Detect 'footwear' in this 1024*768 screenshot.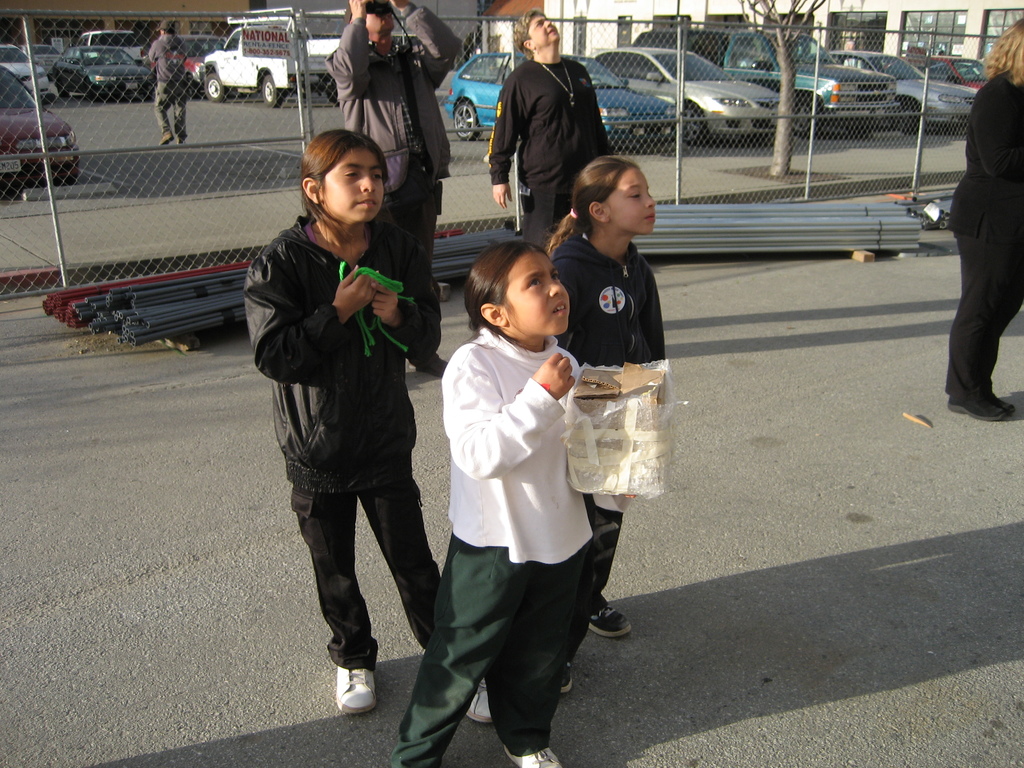
Detection: (left=588, top=591, right=630, bottom=639).
